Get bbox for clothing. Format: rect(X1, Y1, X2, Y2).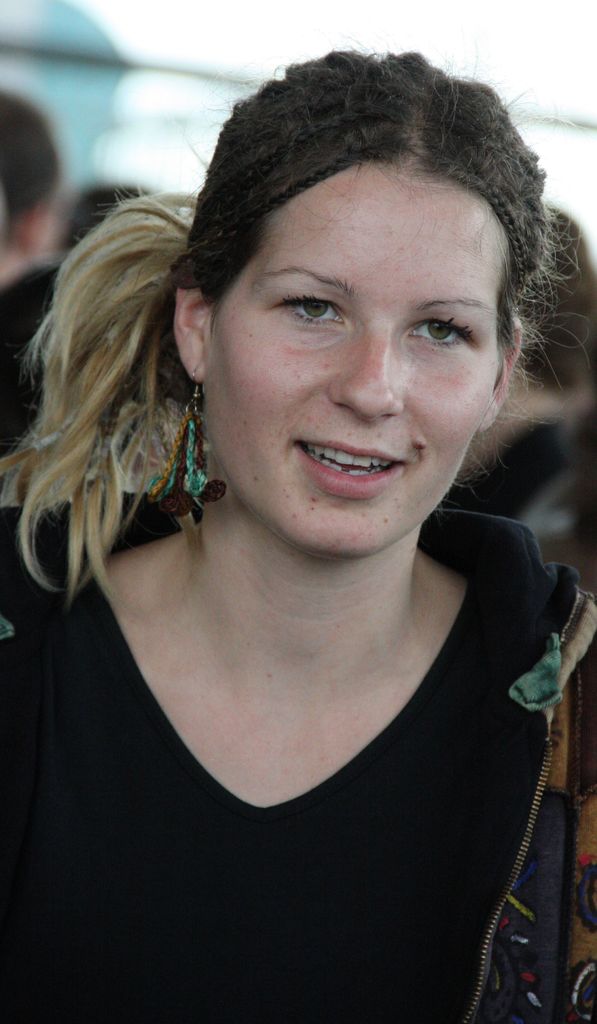
rect(0, 509, 596, 1023).
